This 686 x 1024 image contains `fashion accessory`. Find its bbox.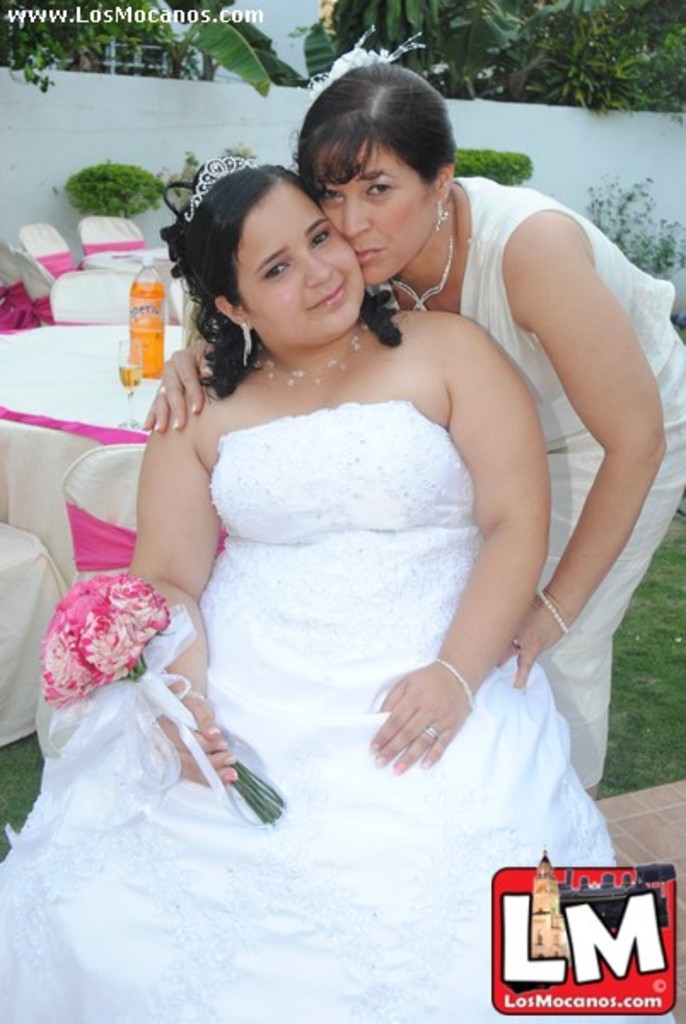
l=254, t=312, r=374, b=394.
